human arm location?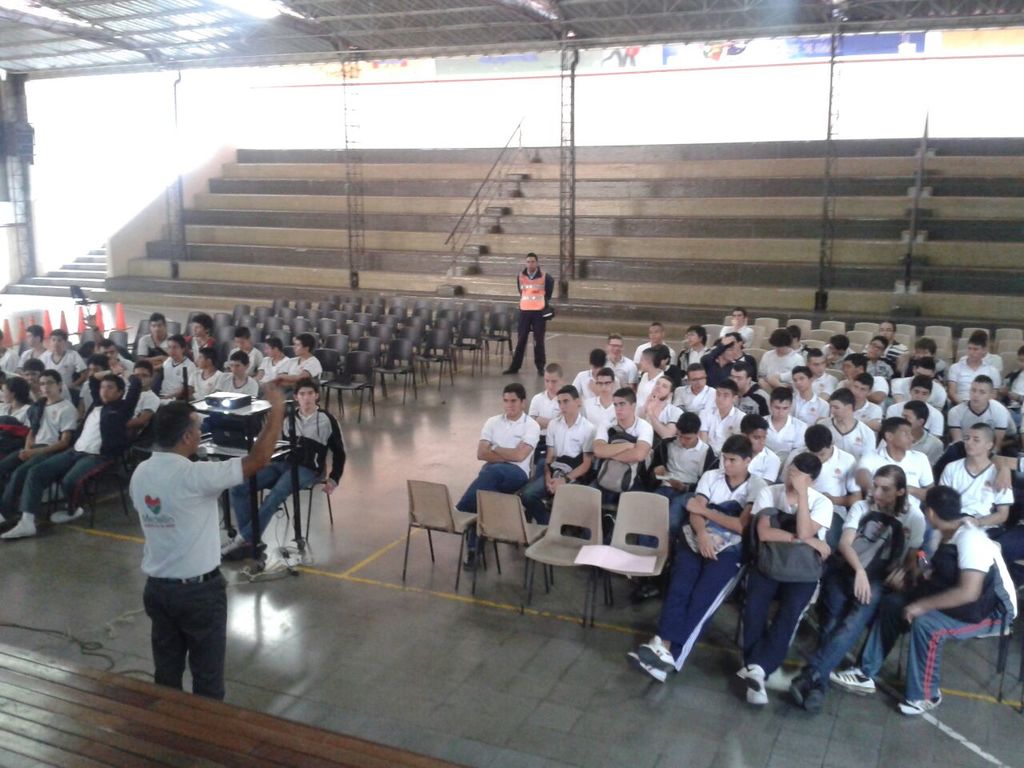
<bbox>538, 418, 561, 492</bbox>
